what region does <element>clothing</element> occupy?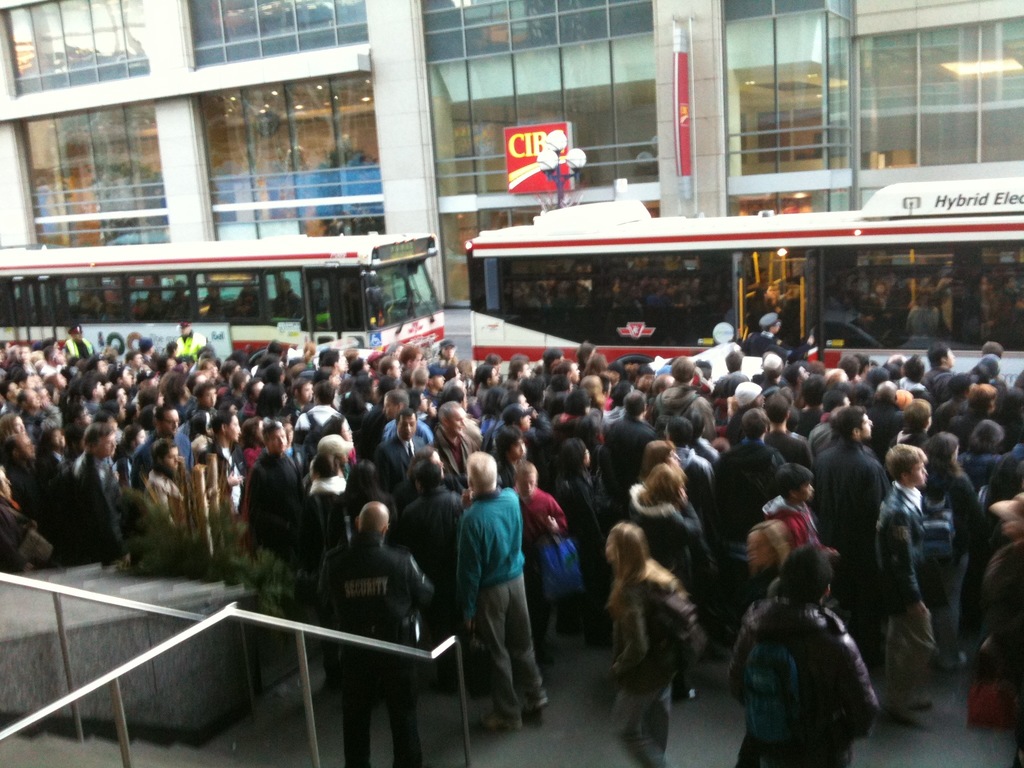
{"left": 438, "top": 477, "right": 545, "bottom": 712}.
